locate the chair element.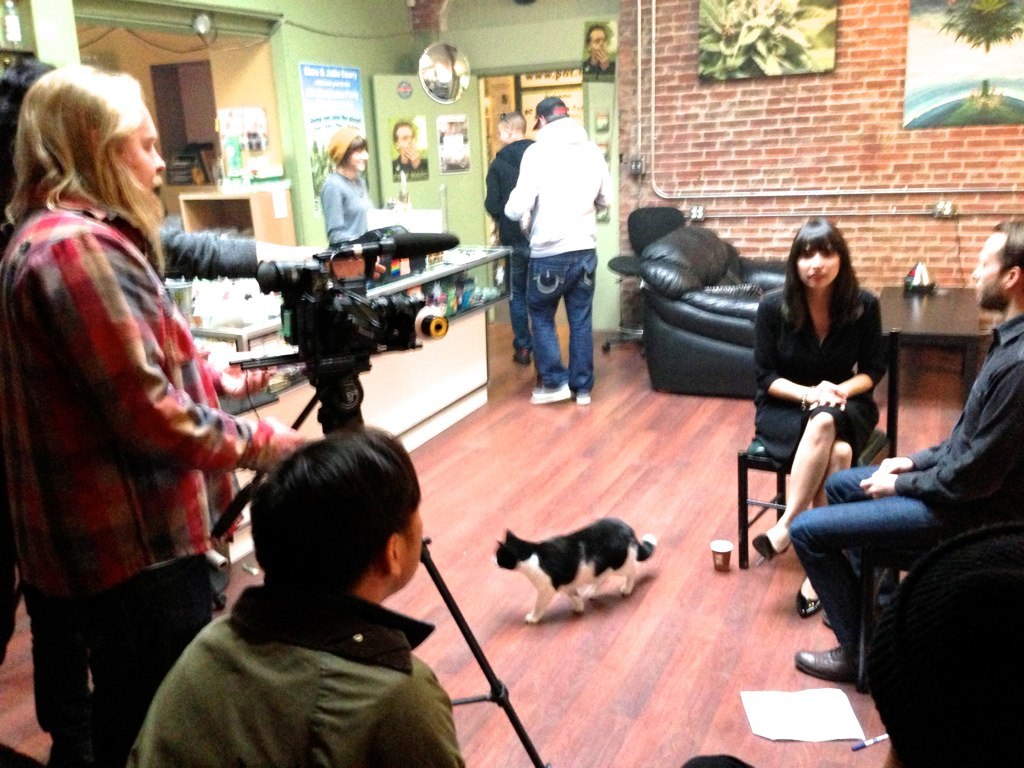
Element bbox: select_region(641, 221, 789, 403).
